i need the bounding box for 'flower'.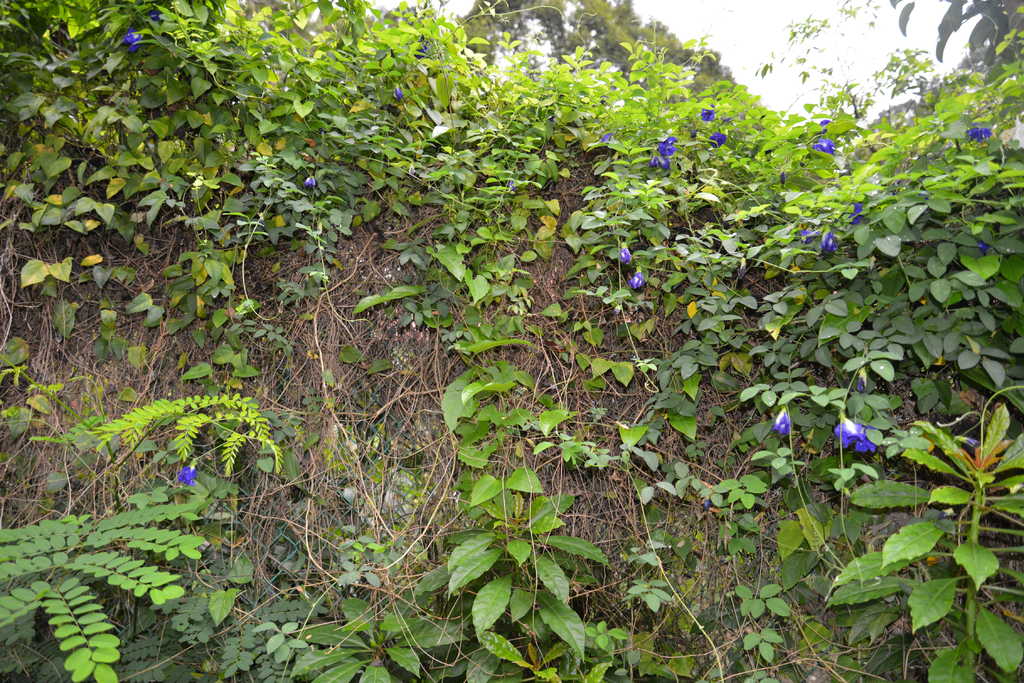
Here it is: x1=829, y1=416, x2=874, y2=448.
